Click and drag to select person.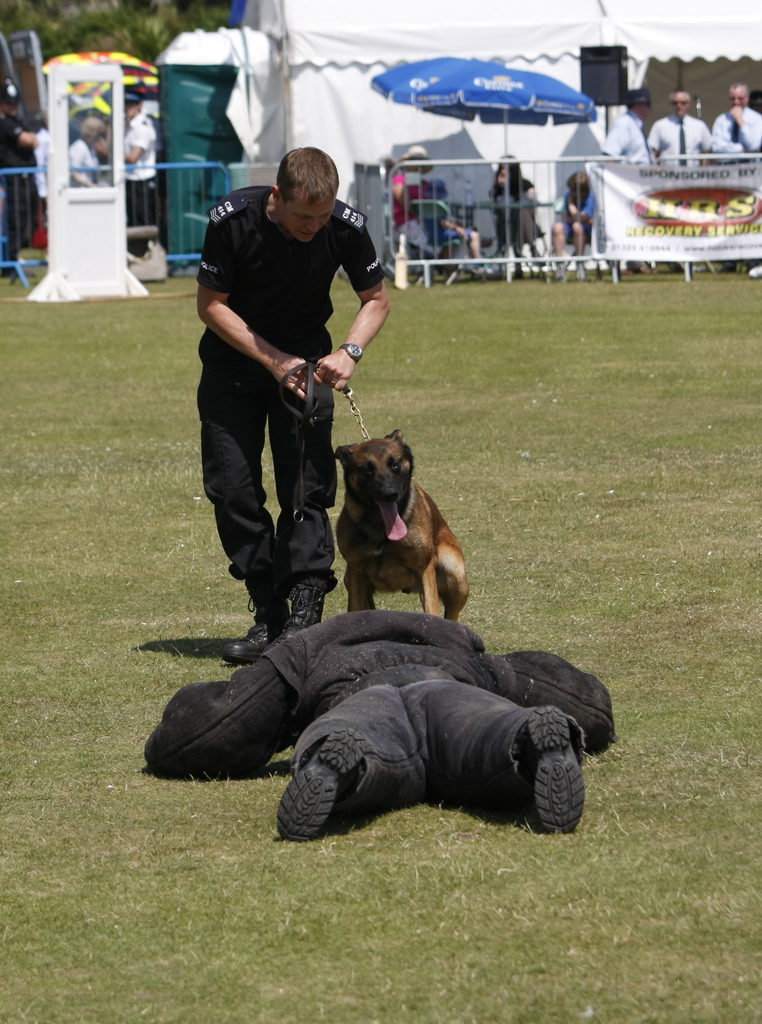
Selection: detection(0, 77, 42, 256).
